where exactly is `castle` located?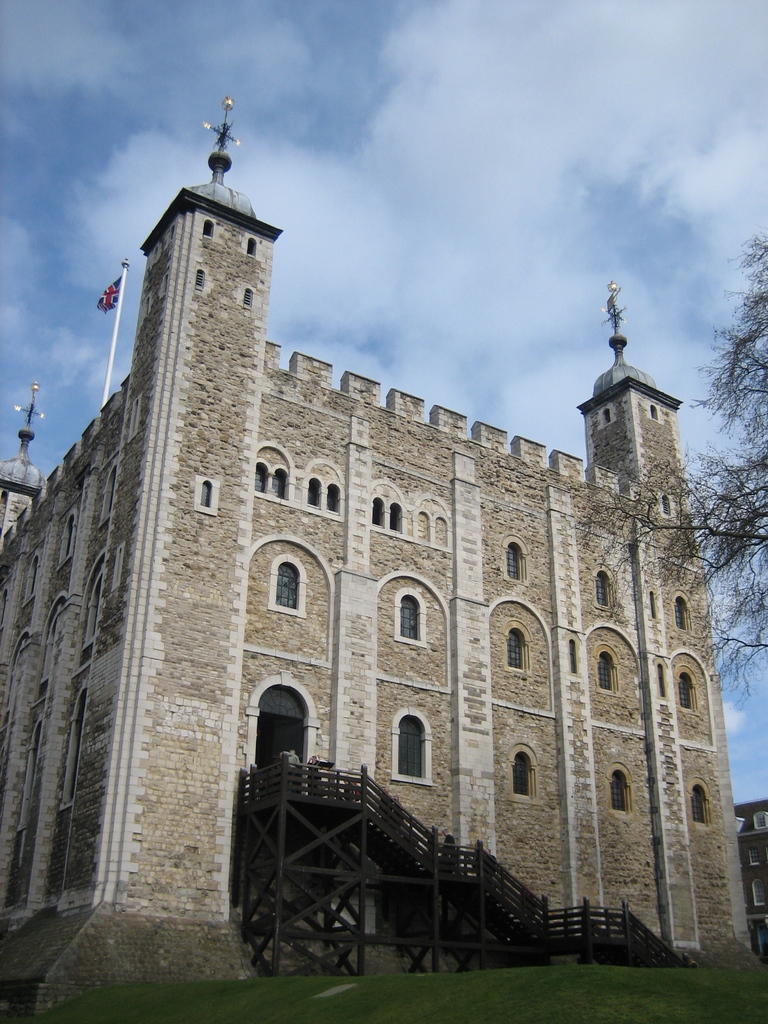
Its bounding box is Rect(6, 129, 758, 989).
